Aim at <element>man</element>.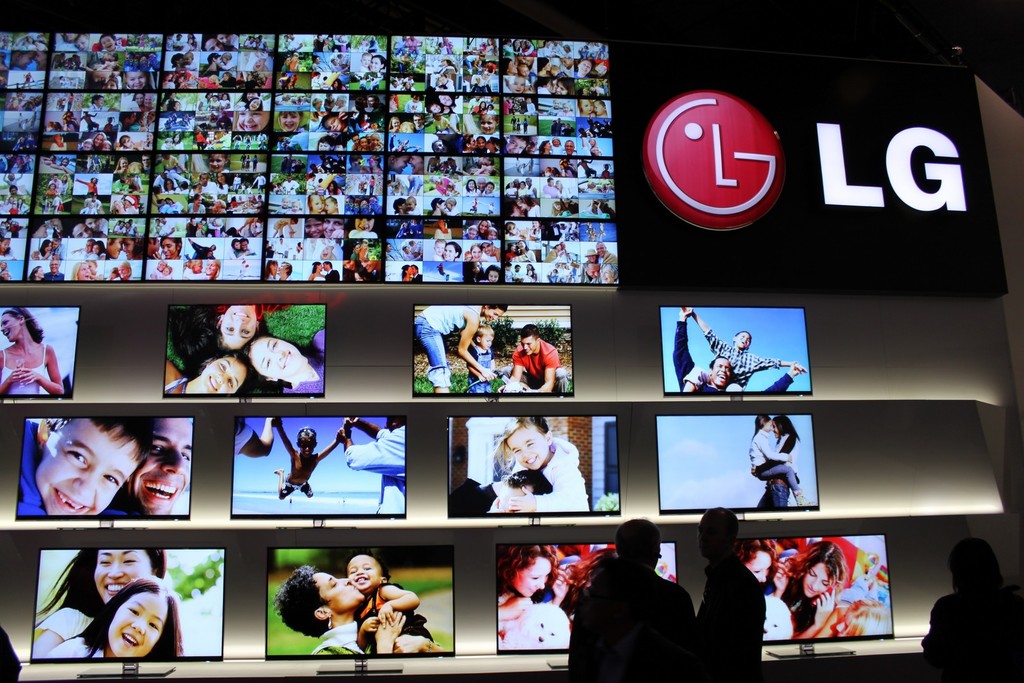
Aimed at locate(42, 262, 65, 282).
